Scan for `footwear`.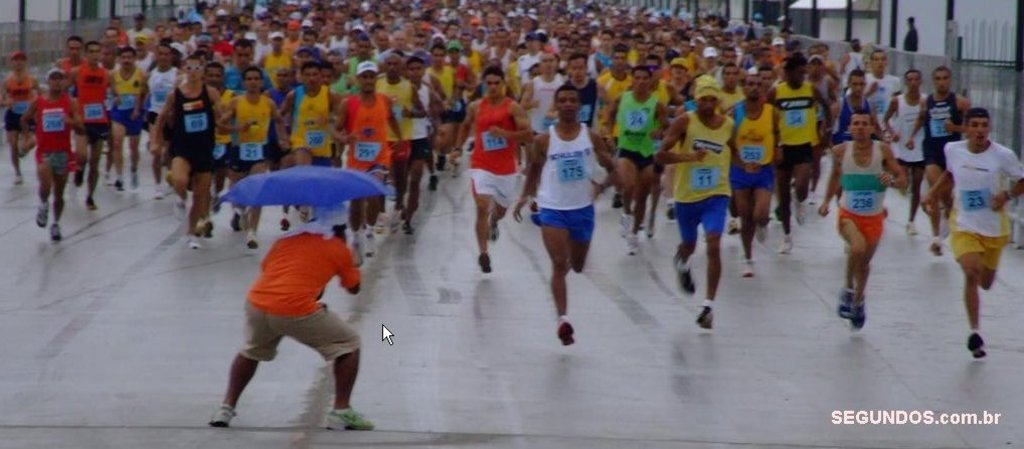
Scan result: [left=477, top=254, right=493, bottom=271].
